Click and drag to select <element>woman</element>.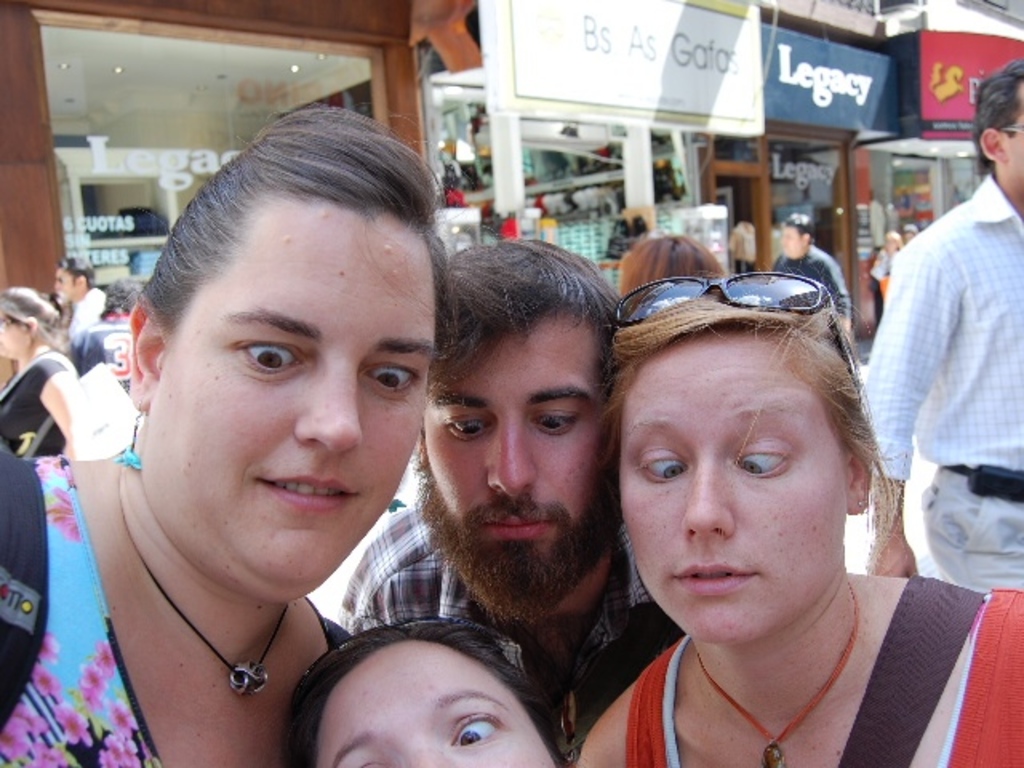
Selection: 0, 101, 445, 766.
